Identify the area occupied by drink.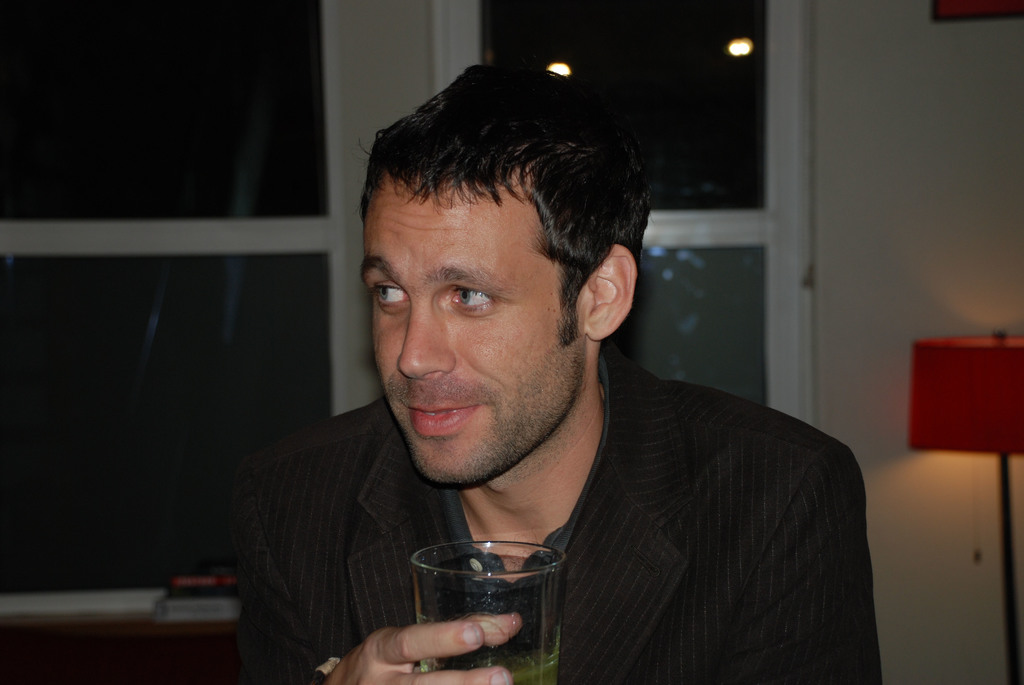
Area: (422,649,557,684).
